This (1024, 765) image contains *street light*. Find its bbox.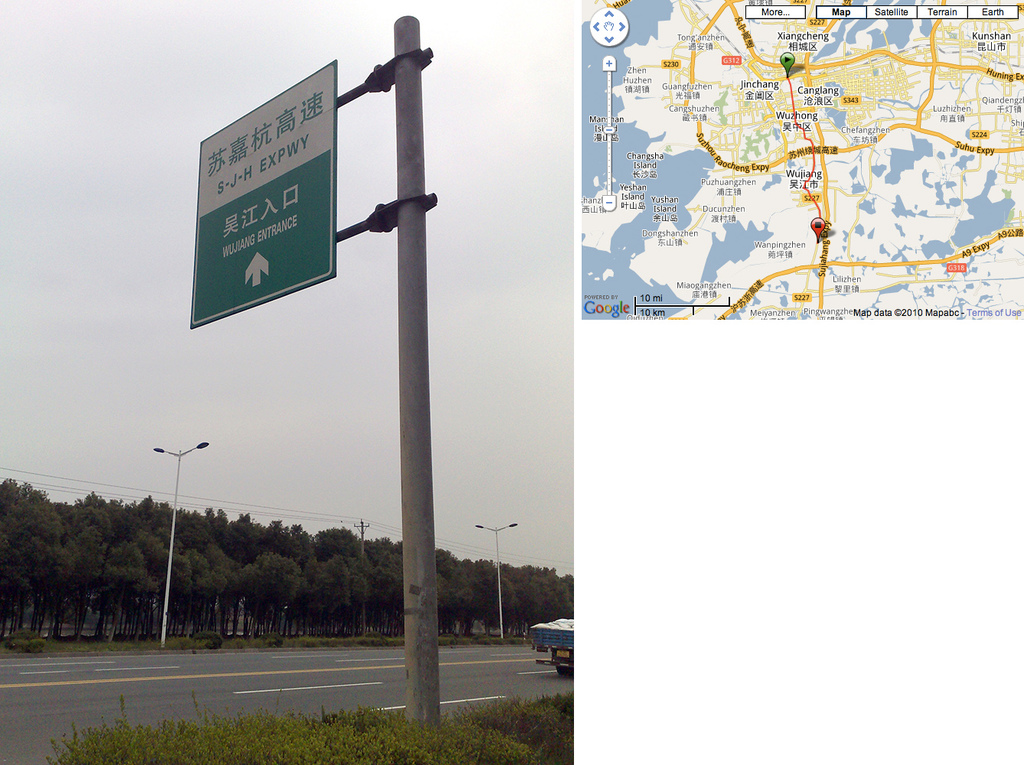
detection(153, 441, 208, 642).
